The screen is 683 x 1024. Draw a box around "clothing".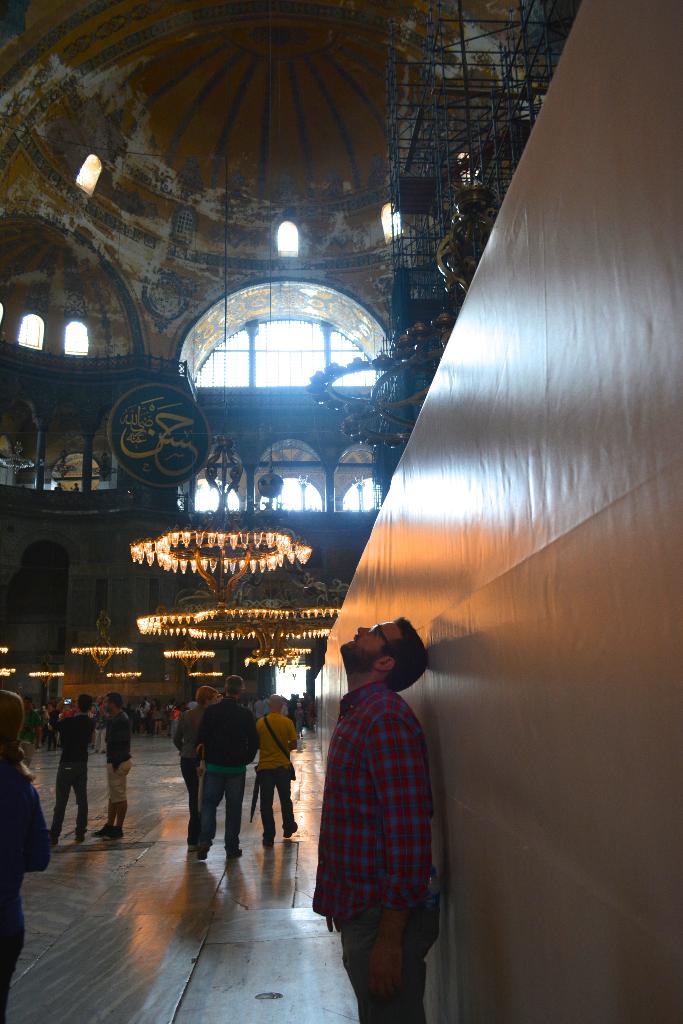
bbox(50, 715, 102, 829).
